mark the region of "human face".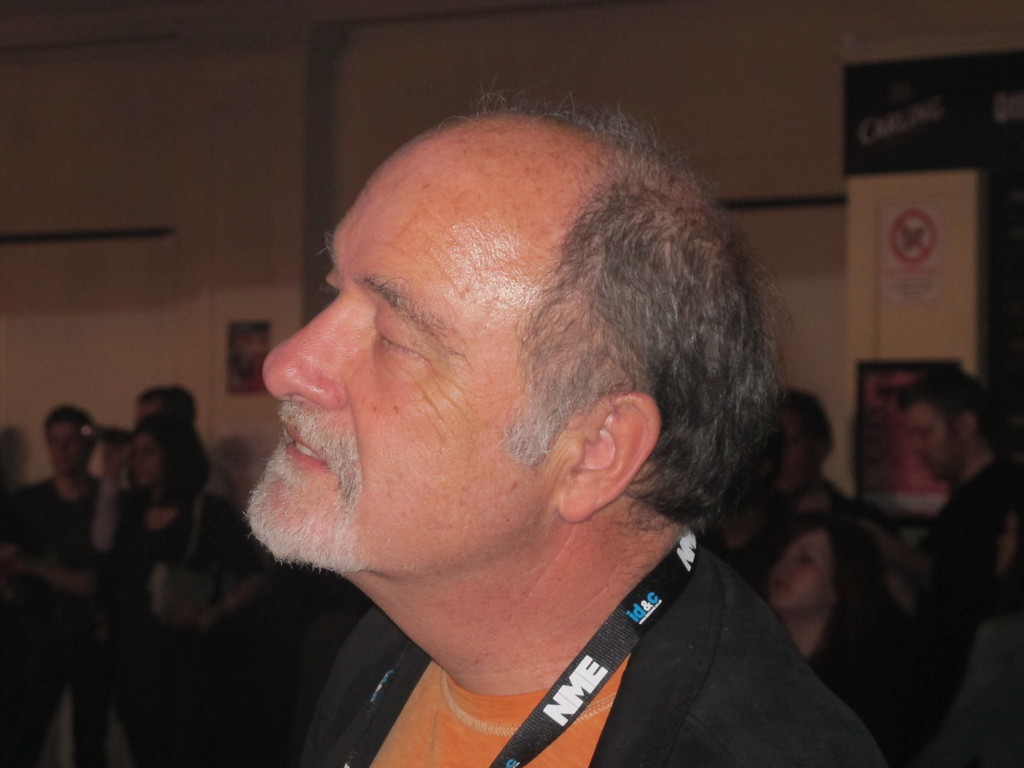
Region: bbox(230, 116, 609, 577).
